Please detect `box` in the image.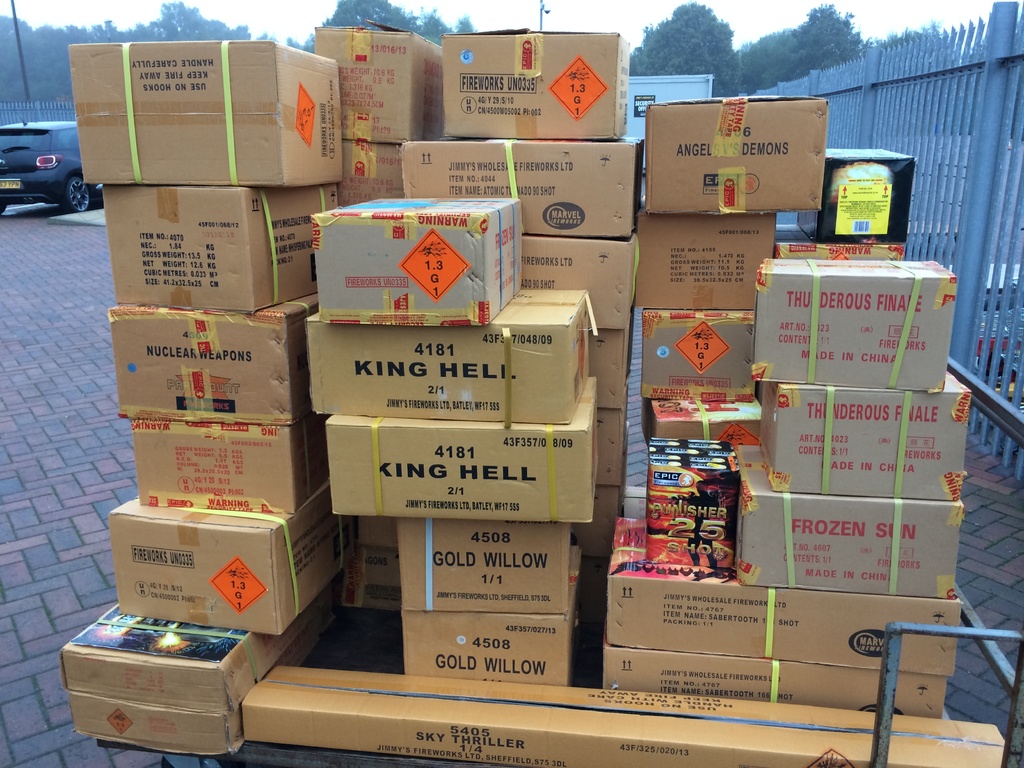
[x1=758, y1=374, x2=961, y2=500].
